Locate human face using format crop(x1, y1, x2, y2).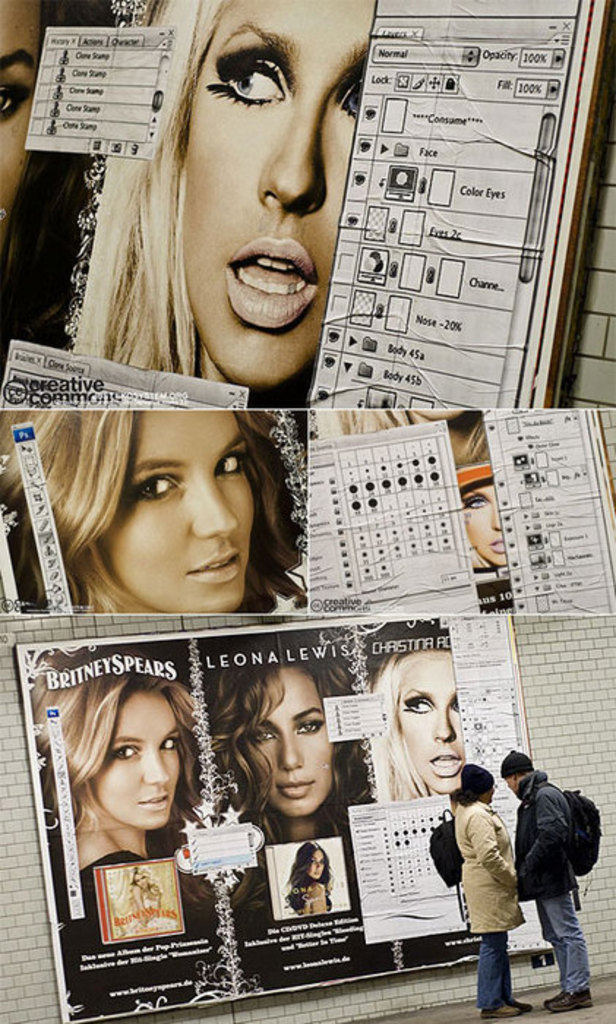
crop(94, 686, 176, 816).
